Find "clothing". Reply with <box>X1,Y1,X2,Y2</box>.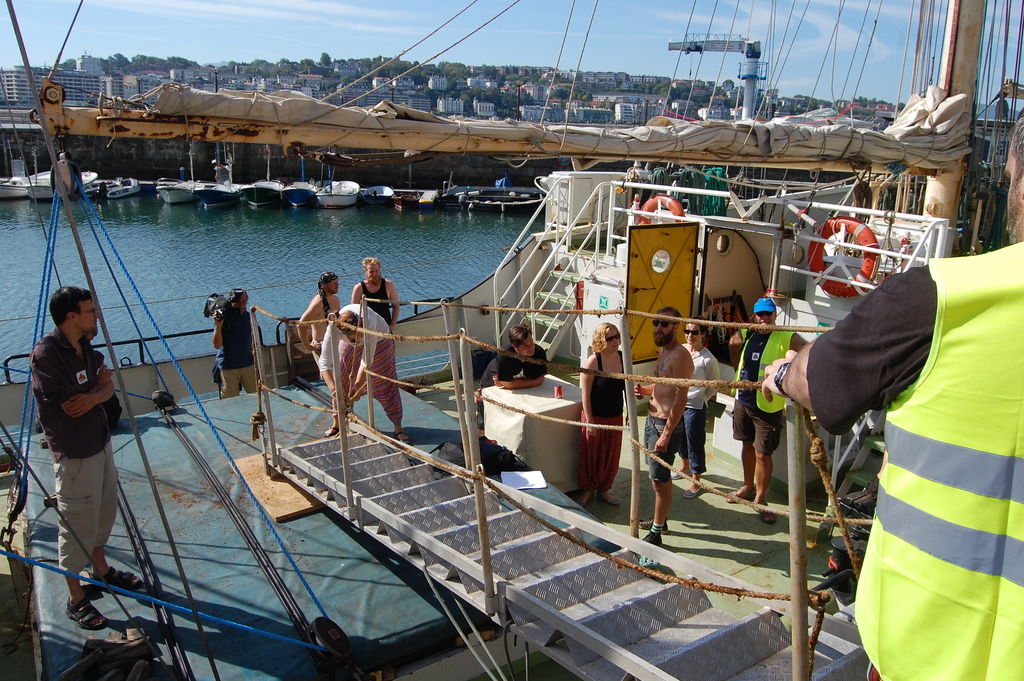
<box>731,329,795,452</box>.
